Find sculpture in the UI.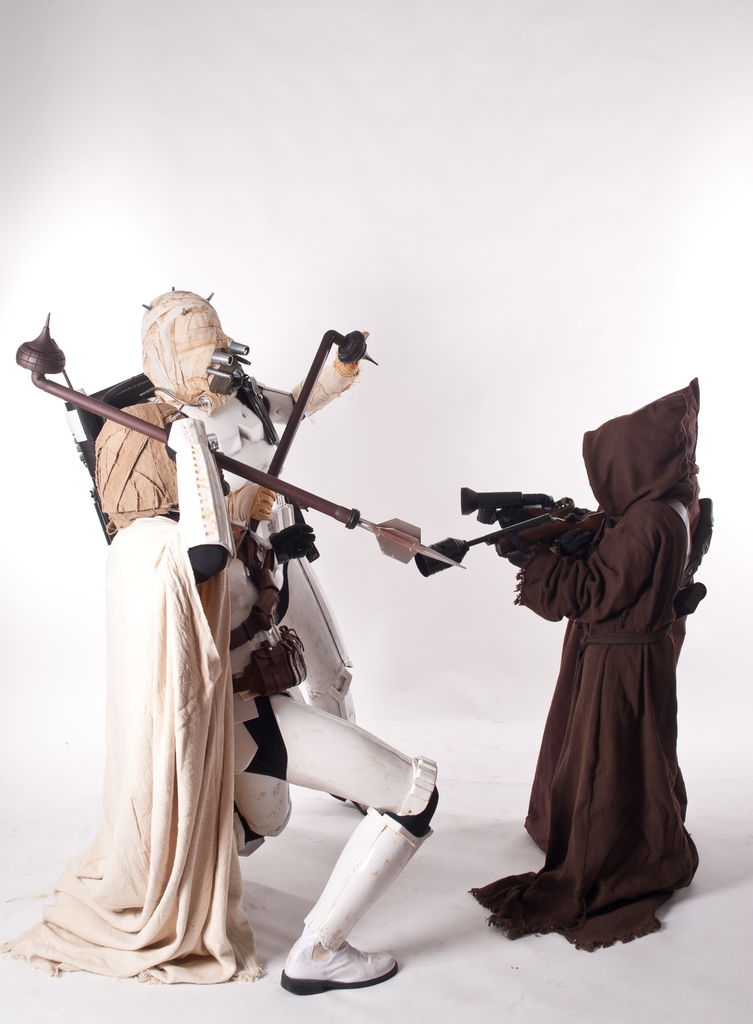
UI element at bbox=(0, 269, 461, 990).
